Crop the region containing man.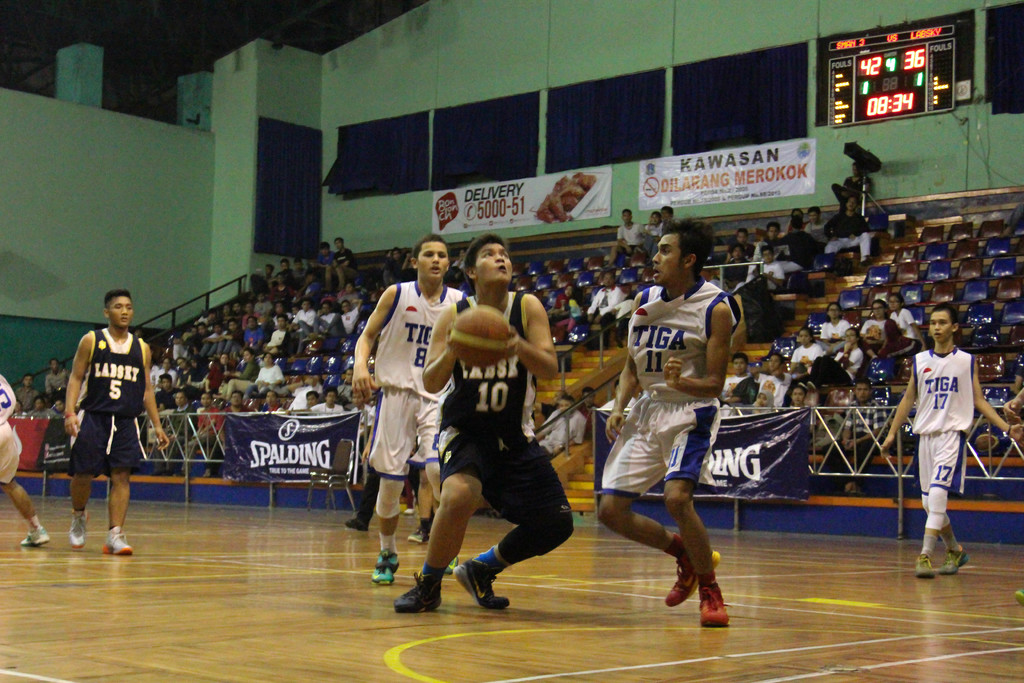
Crop region: x1=830 y1=160 x2=871 y2=210.
